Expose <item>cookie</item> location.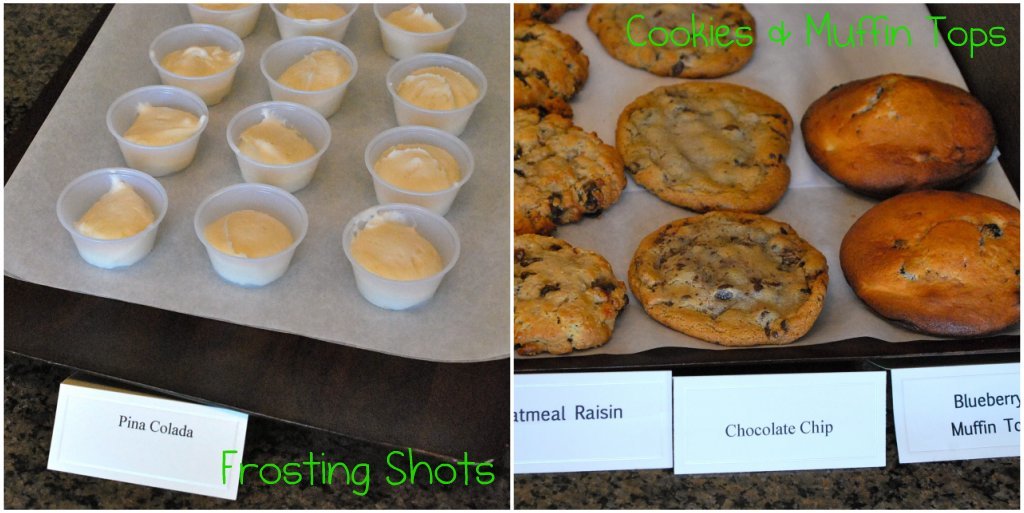
Exposed at (514,107,627,235).
